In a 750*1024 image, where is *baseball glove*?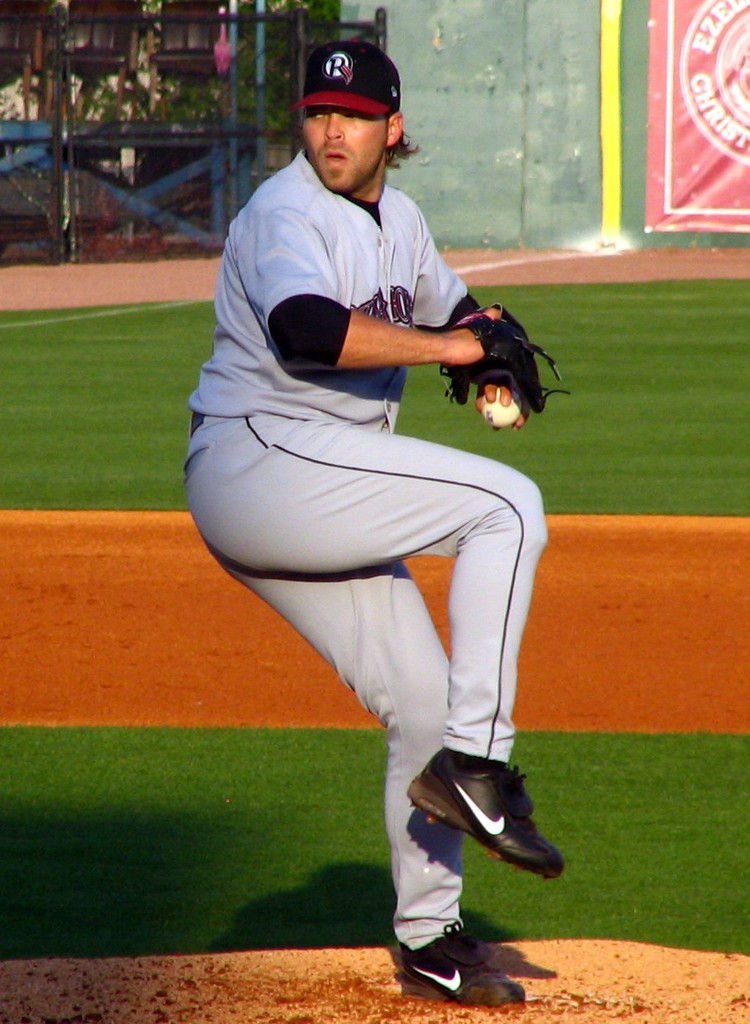
bbox=(443, 298, 573, 411).
